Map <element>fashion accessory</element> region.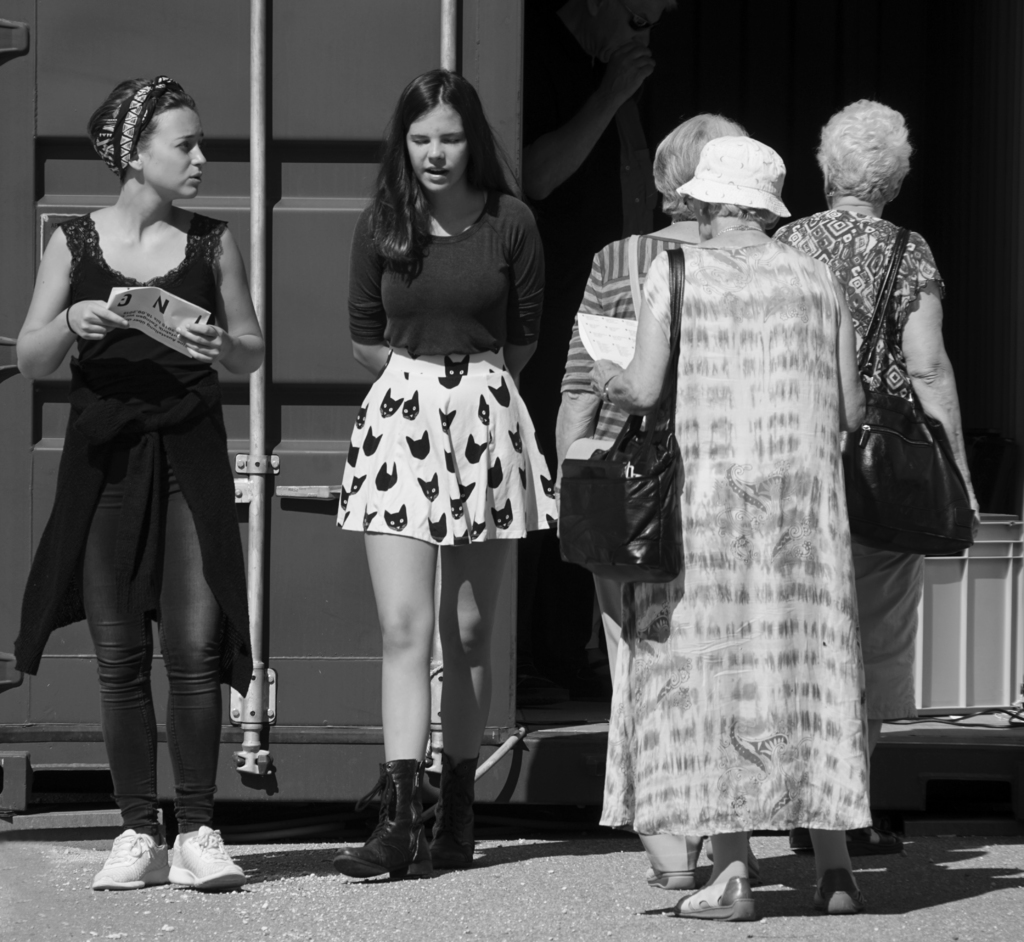
Mapped to pyautogui.locateOnScreen(559, 241, 696, 576).
